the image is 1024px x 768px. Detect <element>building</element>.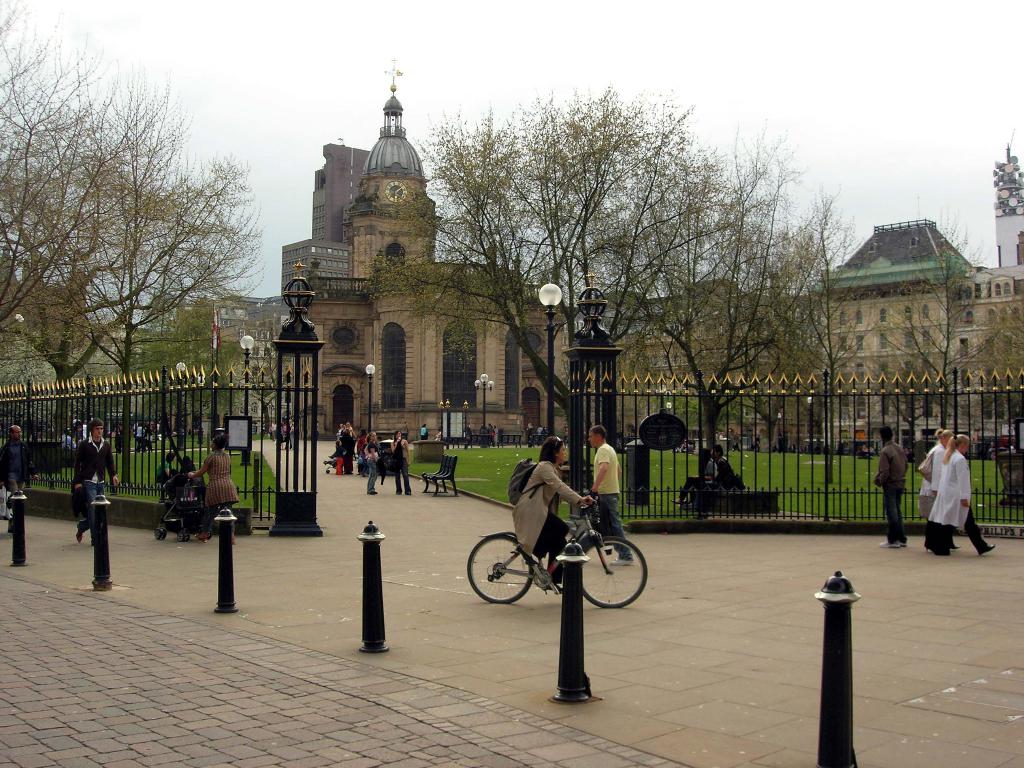
Detection: (0,47,1023,521).
